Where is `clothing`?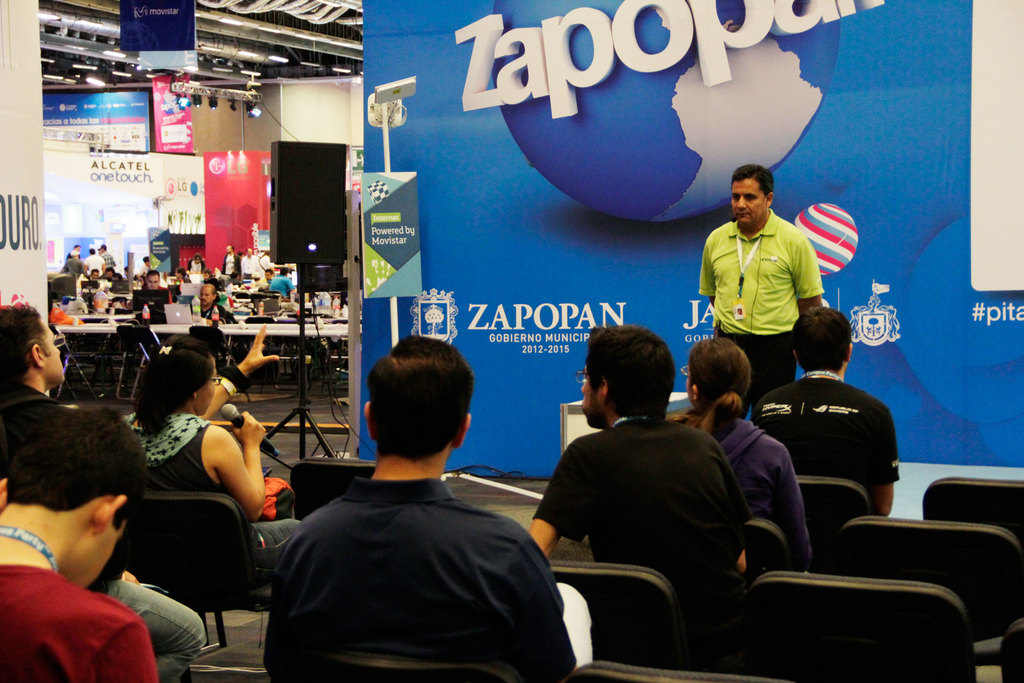
<region>85, 255, 104, 273</region>.
